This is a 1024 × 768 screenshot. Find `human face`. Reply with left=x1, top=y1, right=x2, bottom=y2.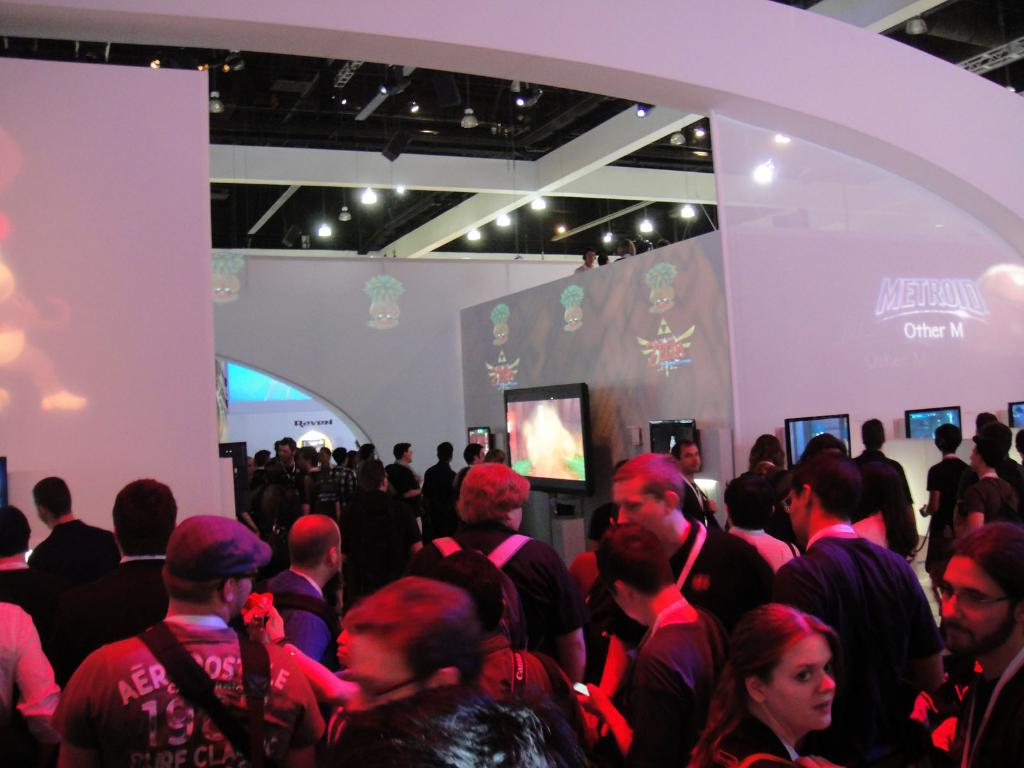
left=510, top=507, right=526, bottom=531.
